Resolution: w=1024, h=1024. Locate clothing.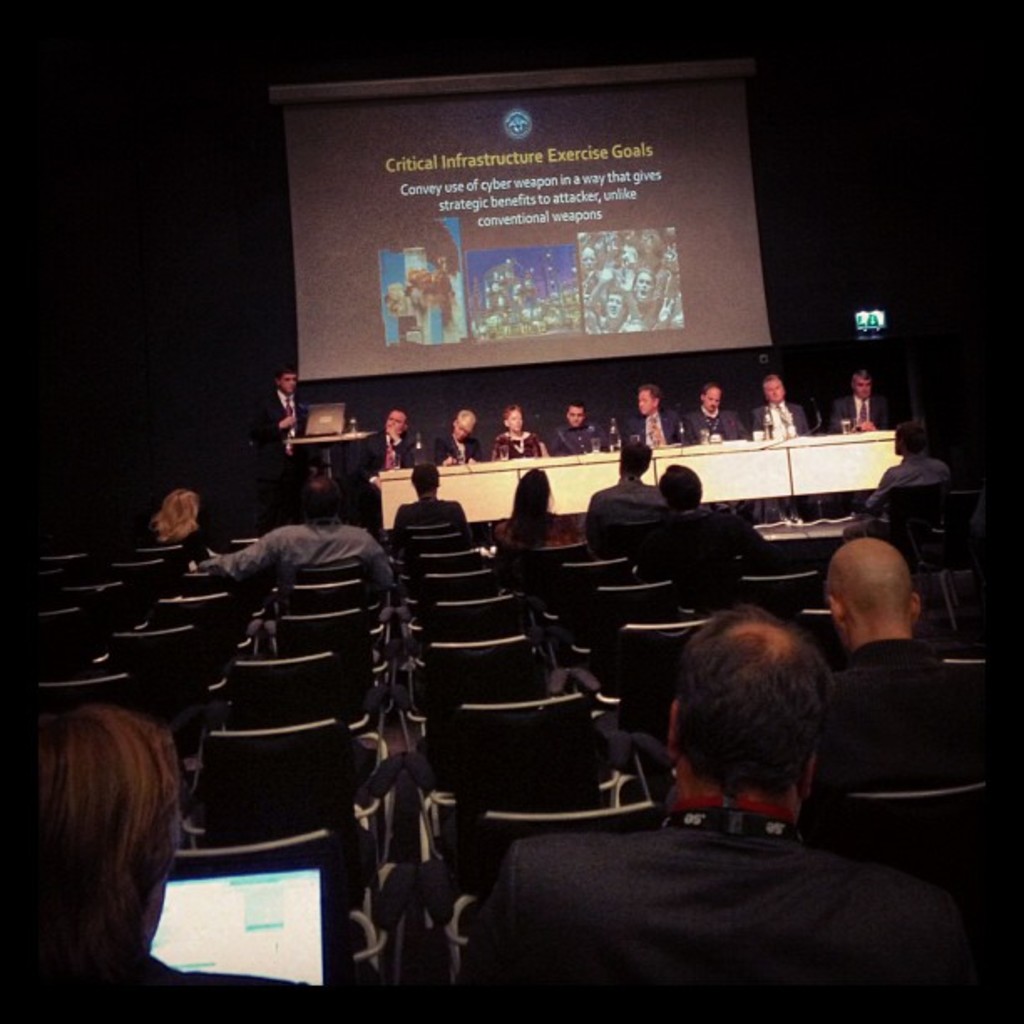
x1=463 y1=756 x2=964 y2=996.
